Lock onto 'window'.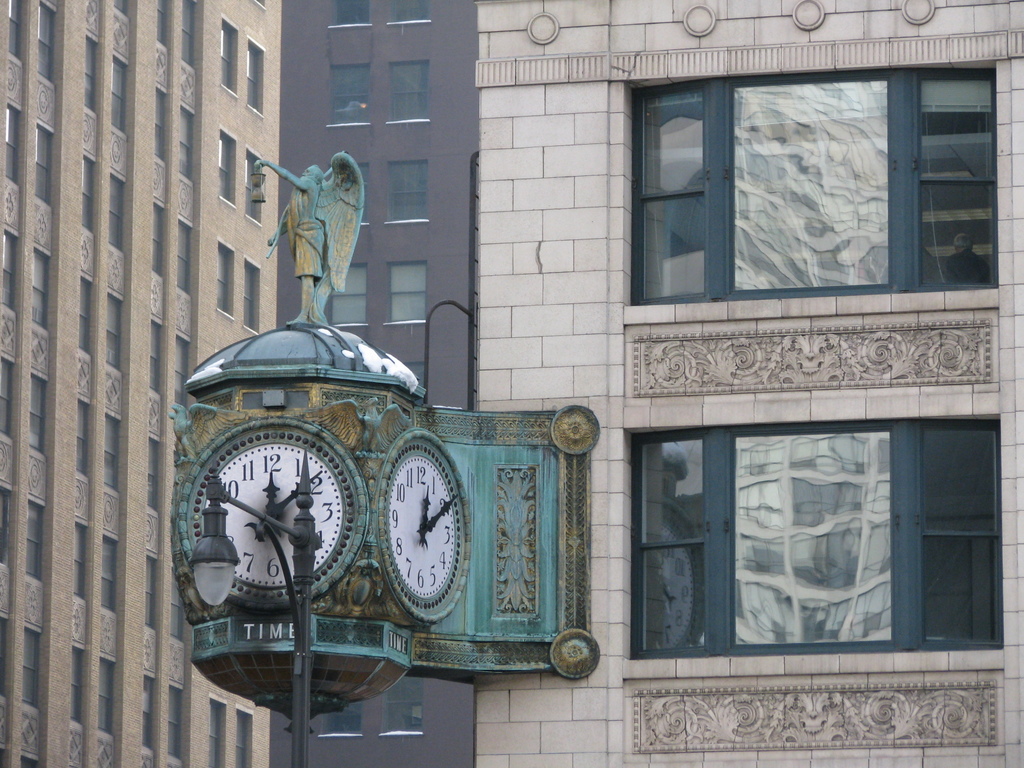
Locked: (404, 357, 429, 392).
